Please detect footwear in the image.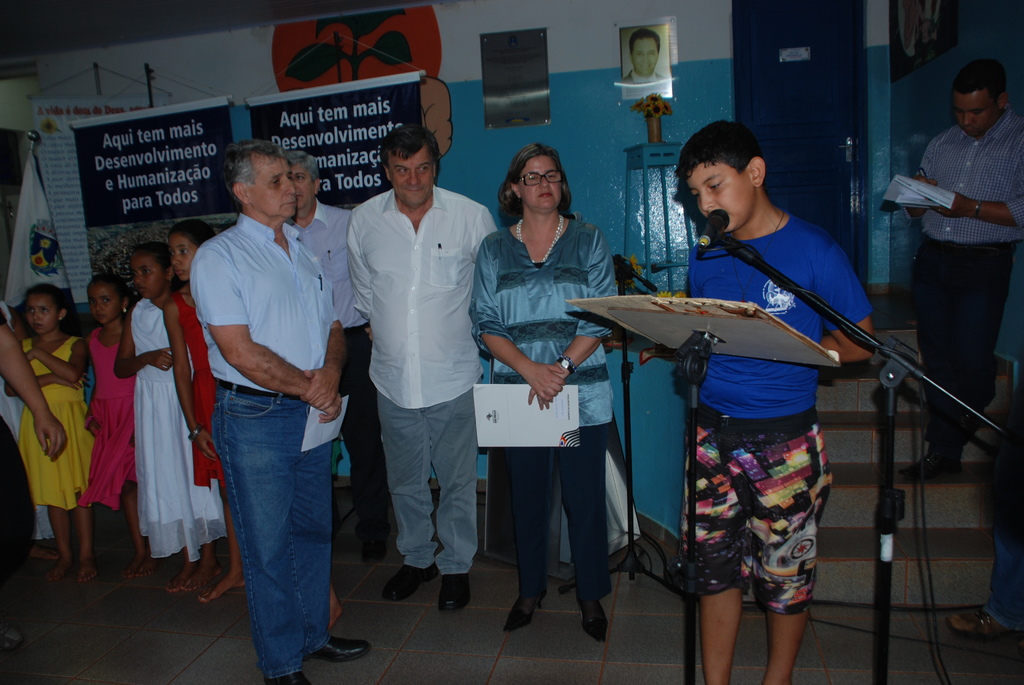
l=266, t=675, r=305, b=684.
